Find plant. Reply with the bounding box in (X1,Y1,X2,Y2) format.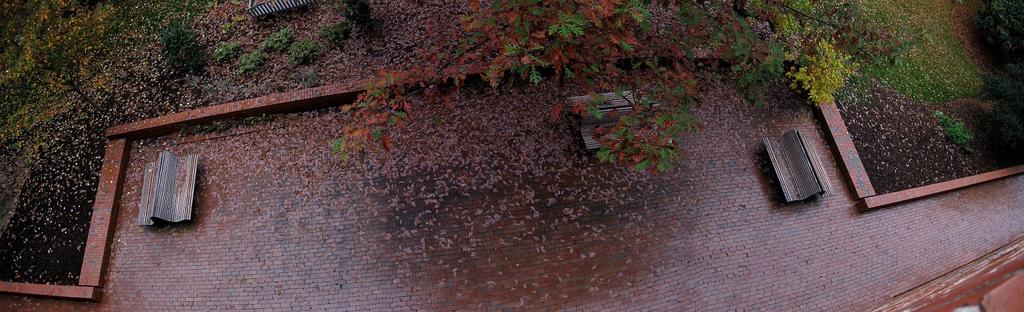
(208,42,236,72).
